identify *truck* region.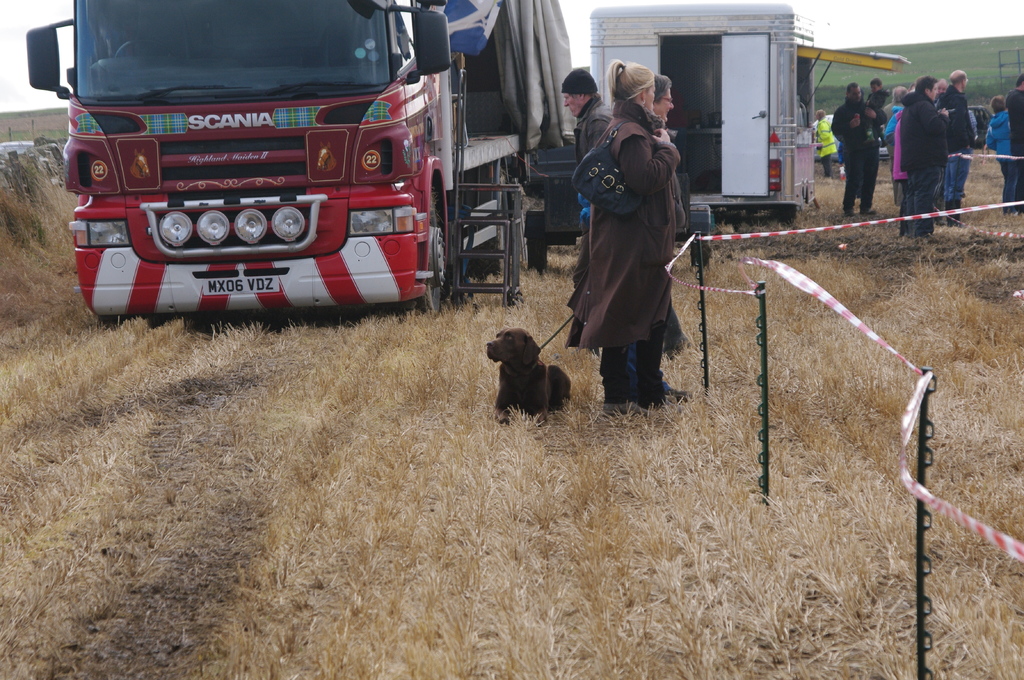
Region: bbox=(586, 0, 913, 246).
